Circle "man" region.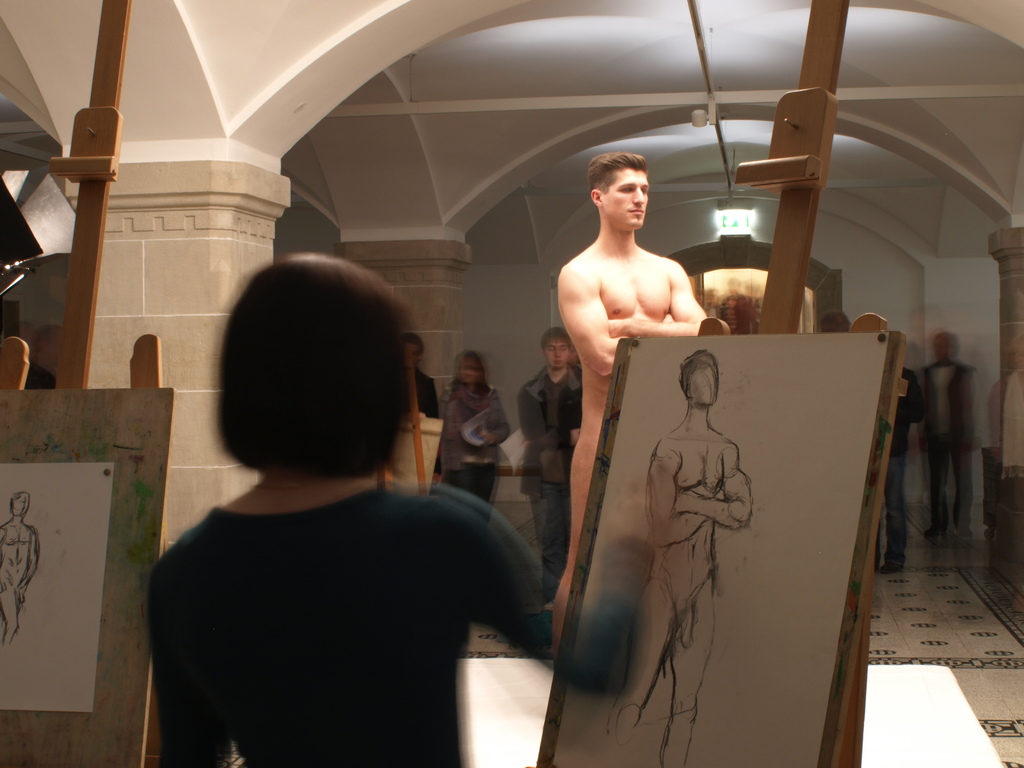
Region: 556/150/709/657.
